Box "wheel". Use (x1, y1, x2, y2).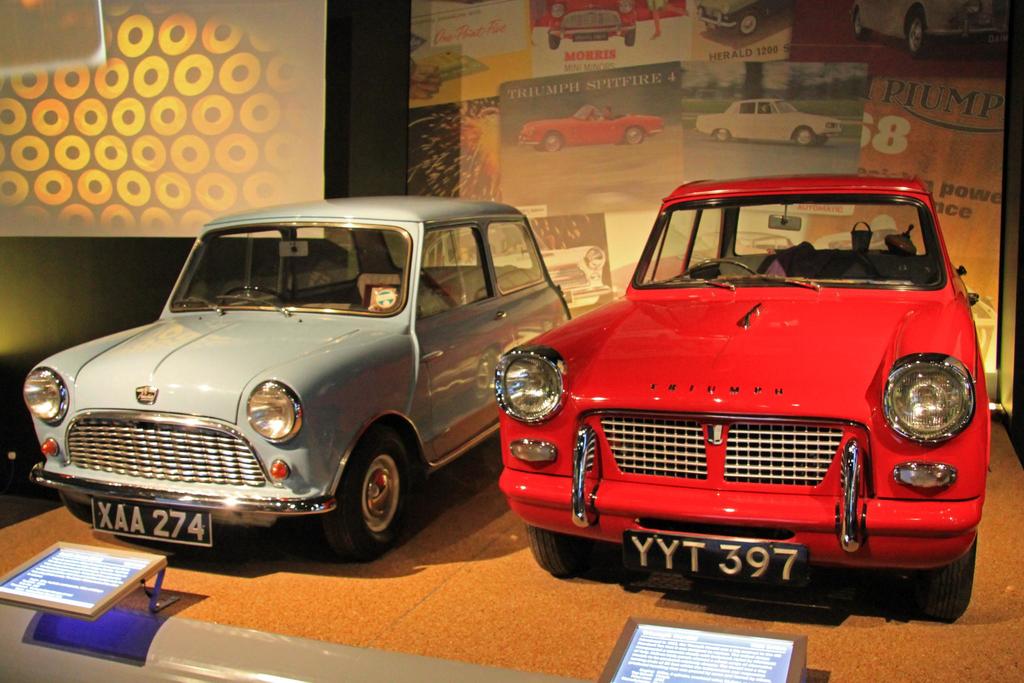
(543, 130, 561, 151).
